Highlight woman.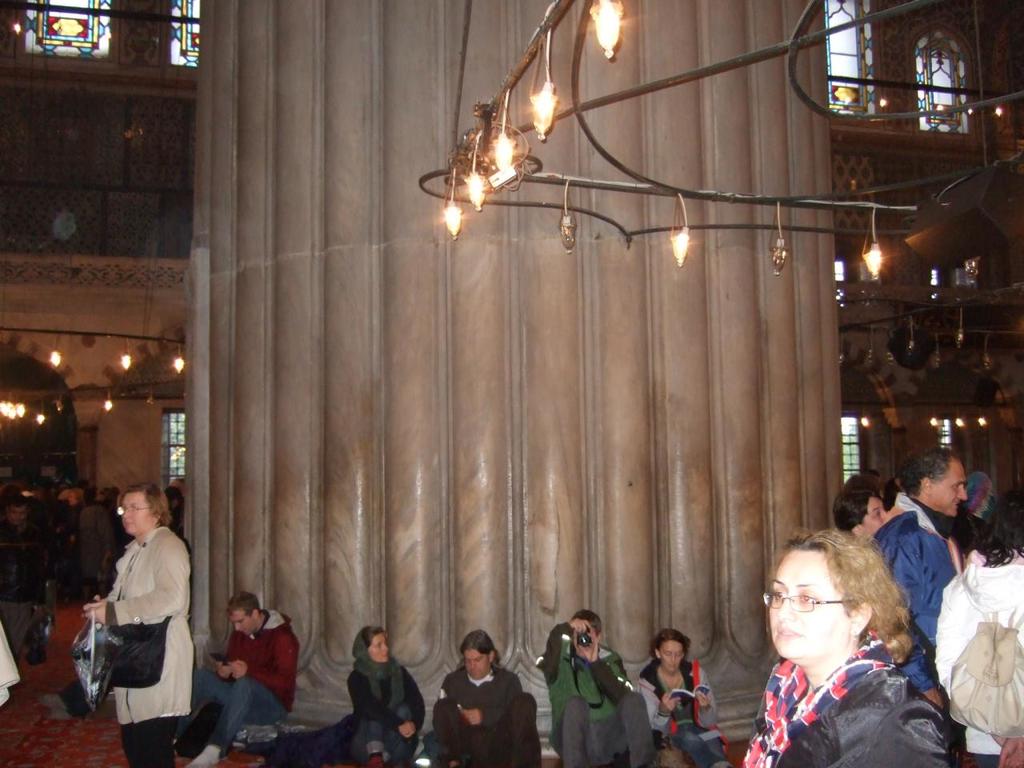
Highlighted region: 839,490,897,543.
